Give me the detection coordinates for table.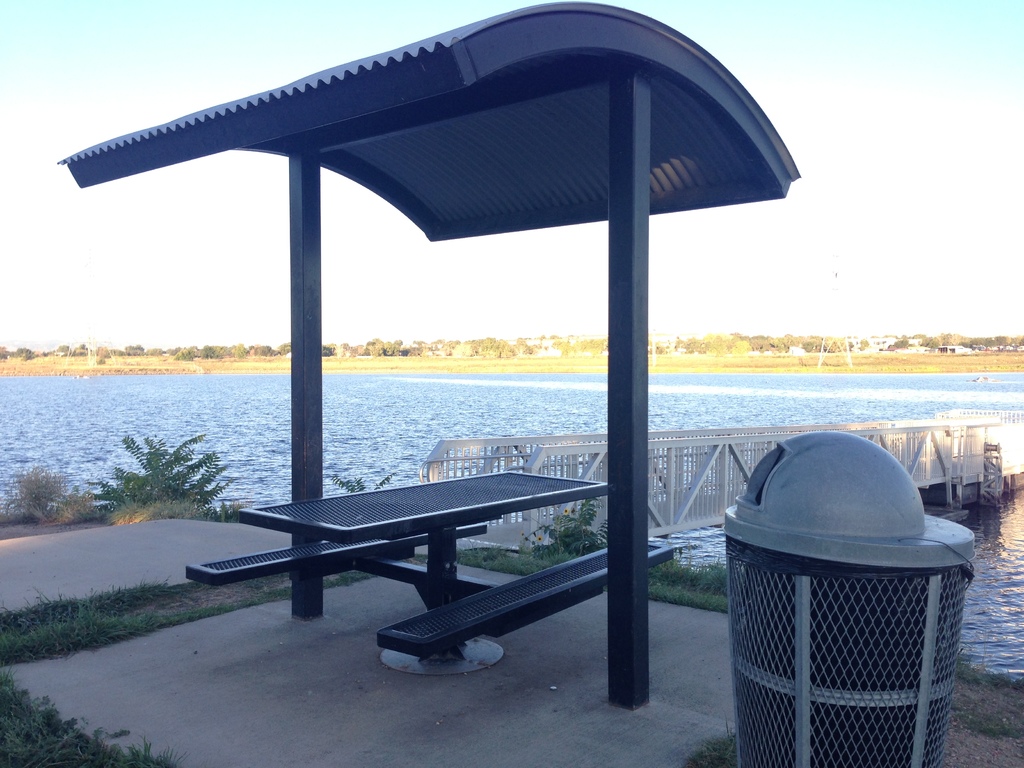
region(236, 468, 606, 677).
